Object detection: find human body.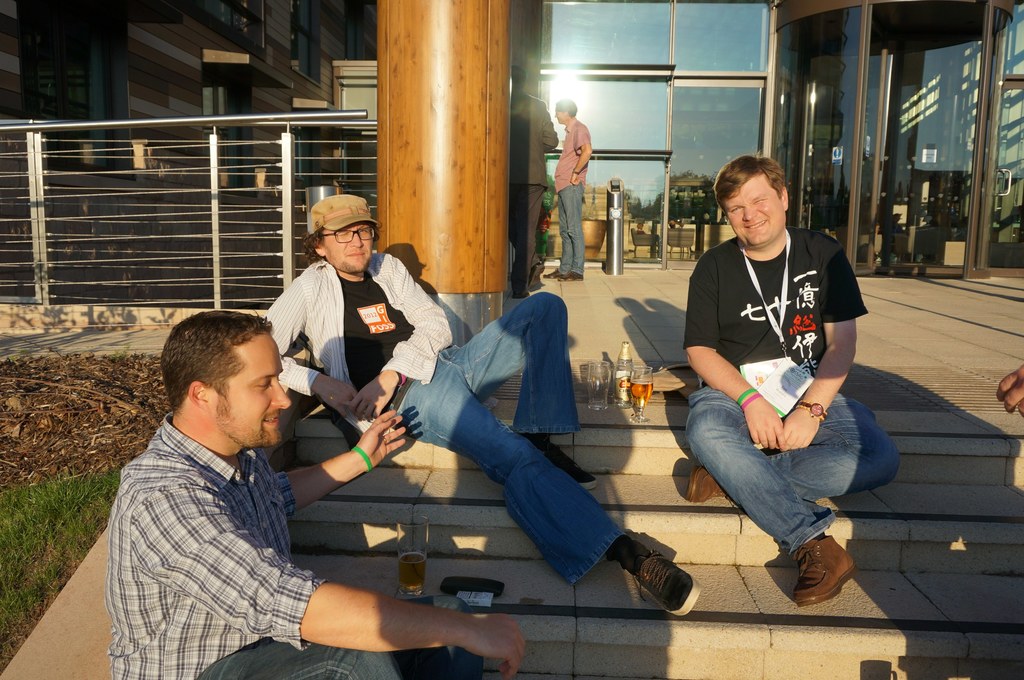
(107,302,520,679).
